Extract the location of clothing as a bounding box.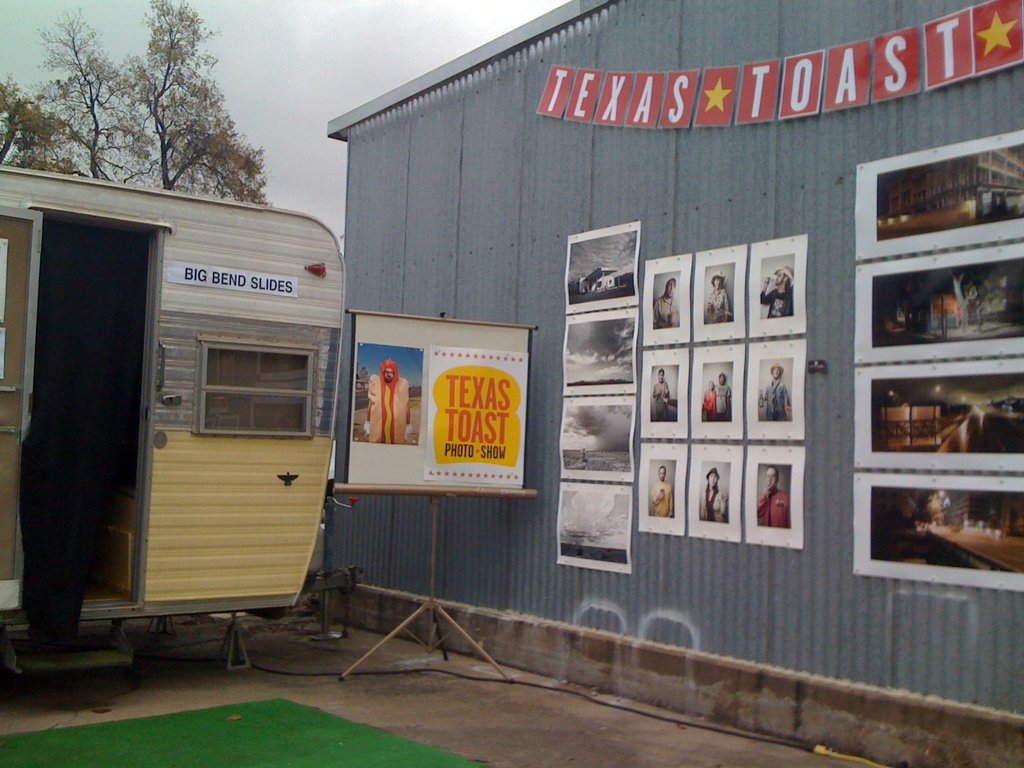
698:484:726:524.
